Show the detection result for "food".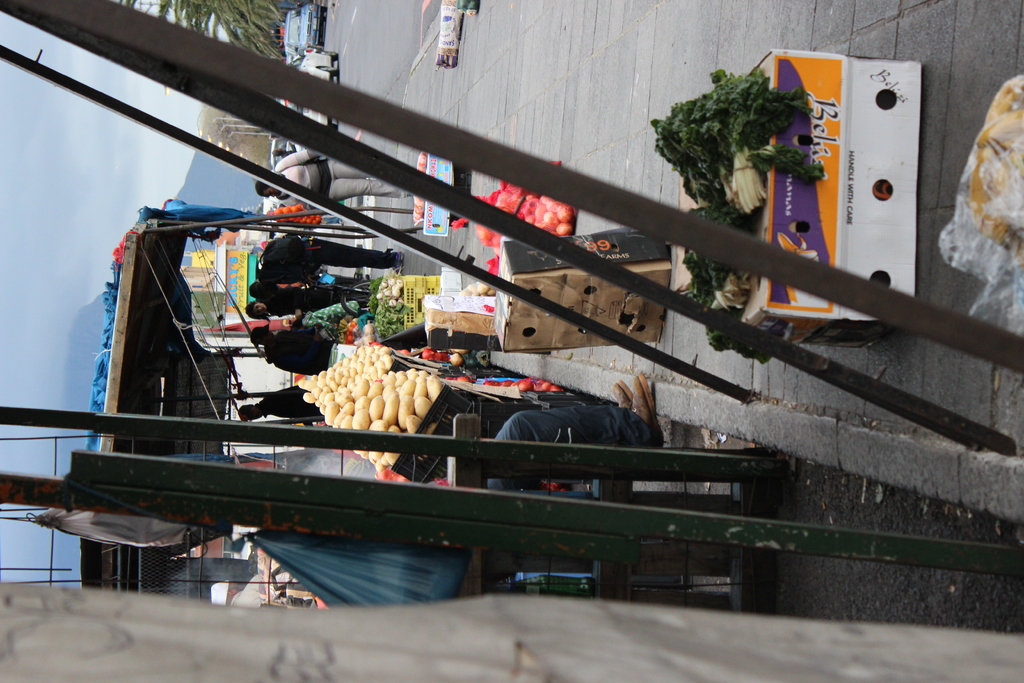
450,350,471,358.
